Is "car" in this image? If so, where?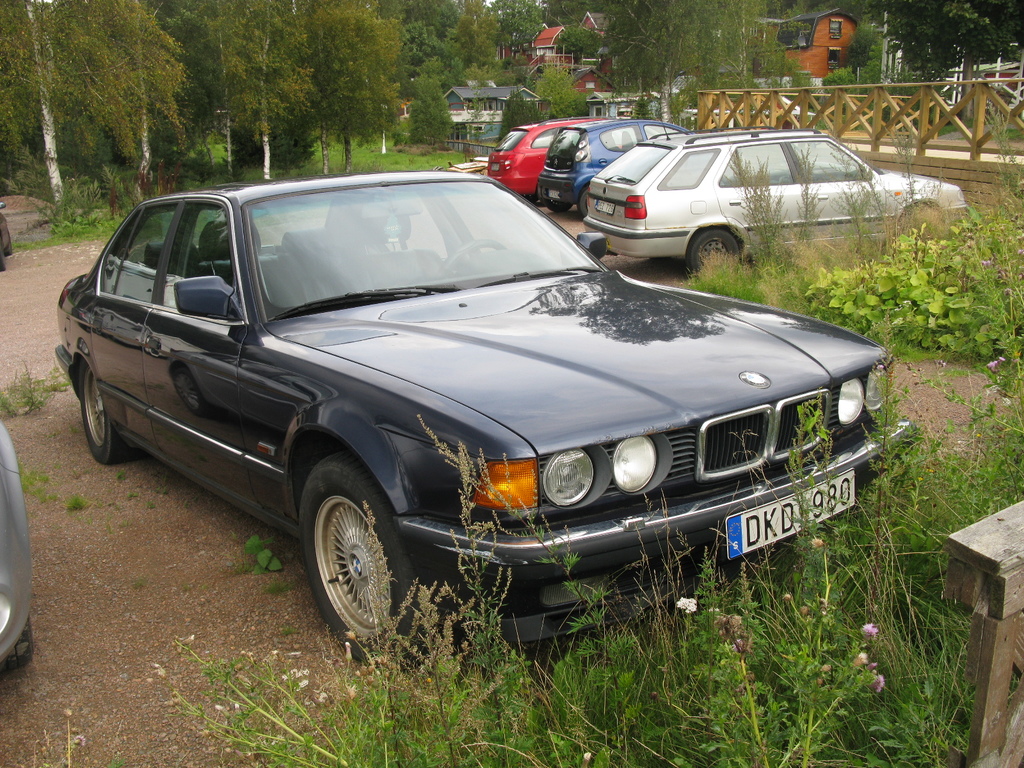
Yes, at region(0, 421, 32, 676).
